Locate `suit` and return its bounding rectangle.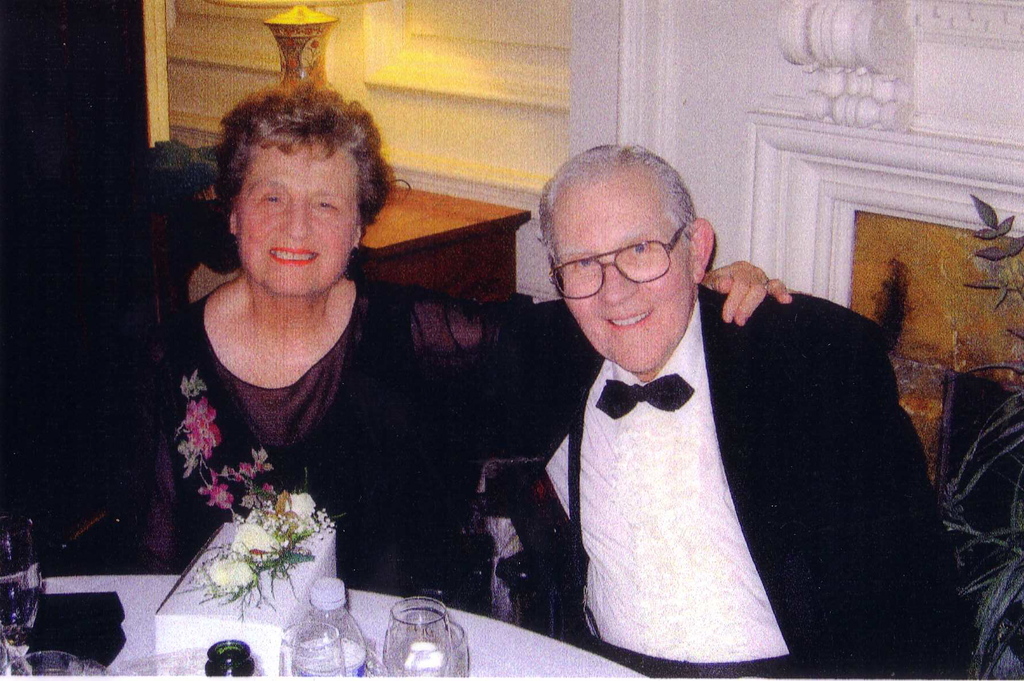
[x1=340, y1=163, x2=841, y2=680].
